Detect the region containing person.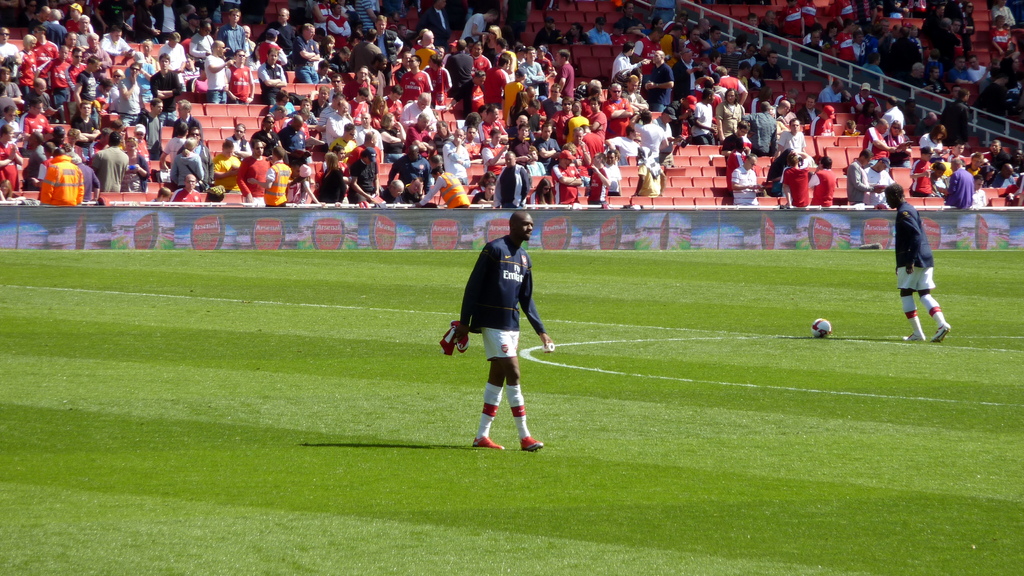
<region>434, 47, 446, 56</region>.
